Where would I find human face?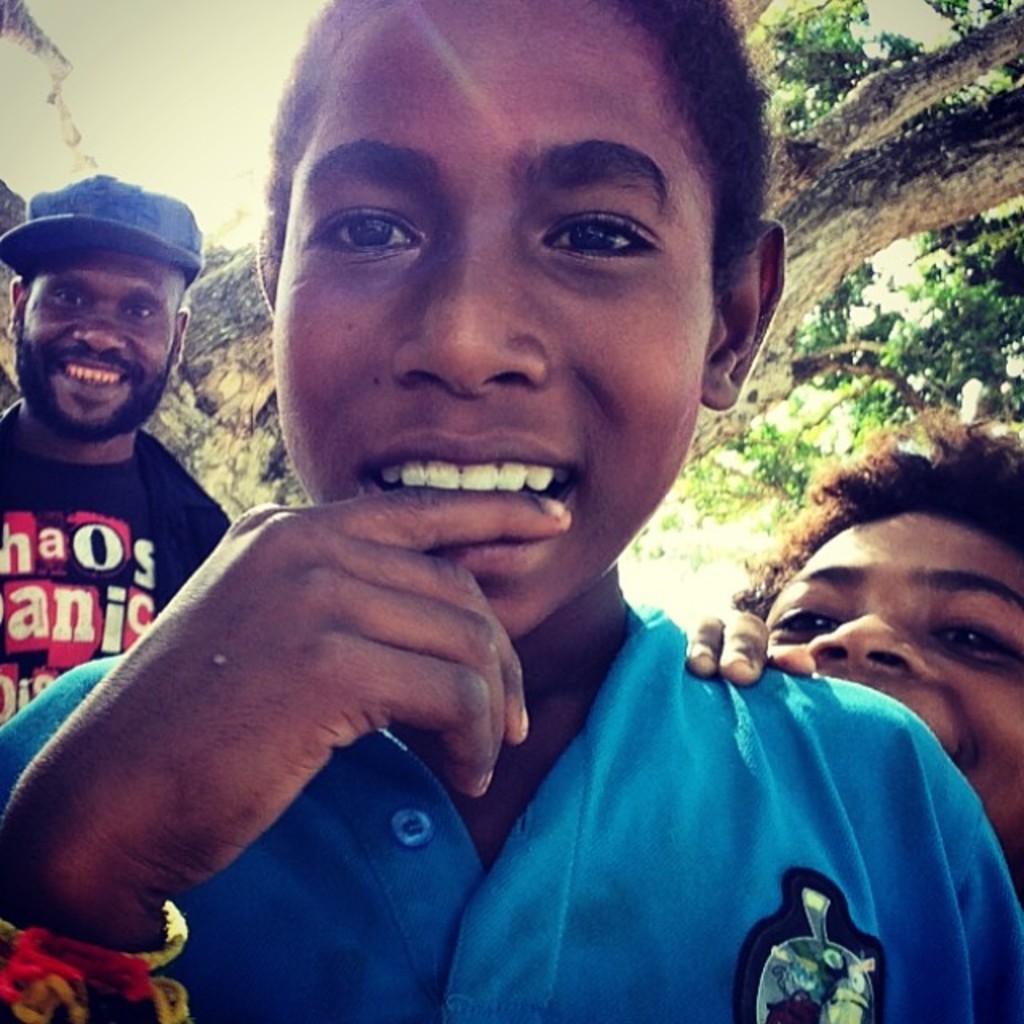
At (757,499,1022,859).
